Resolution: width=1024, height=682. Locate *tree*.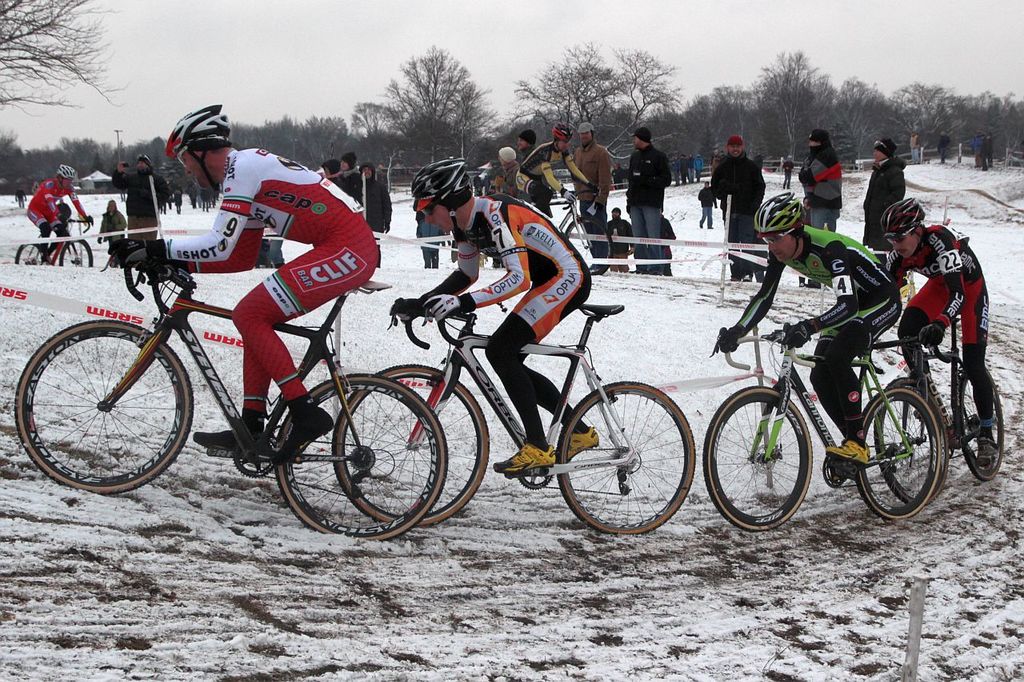
(274, 117, 317, 147).
